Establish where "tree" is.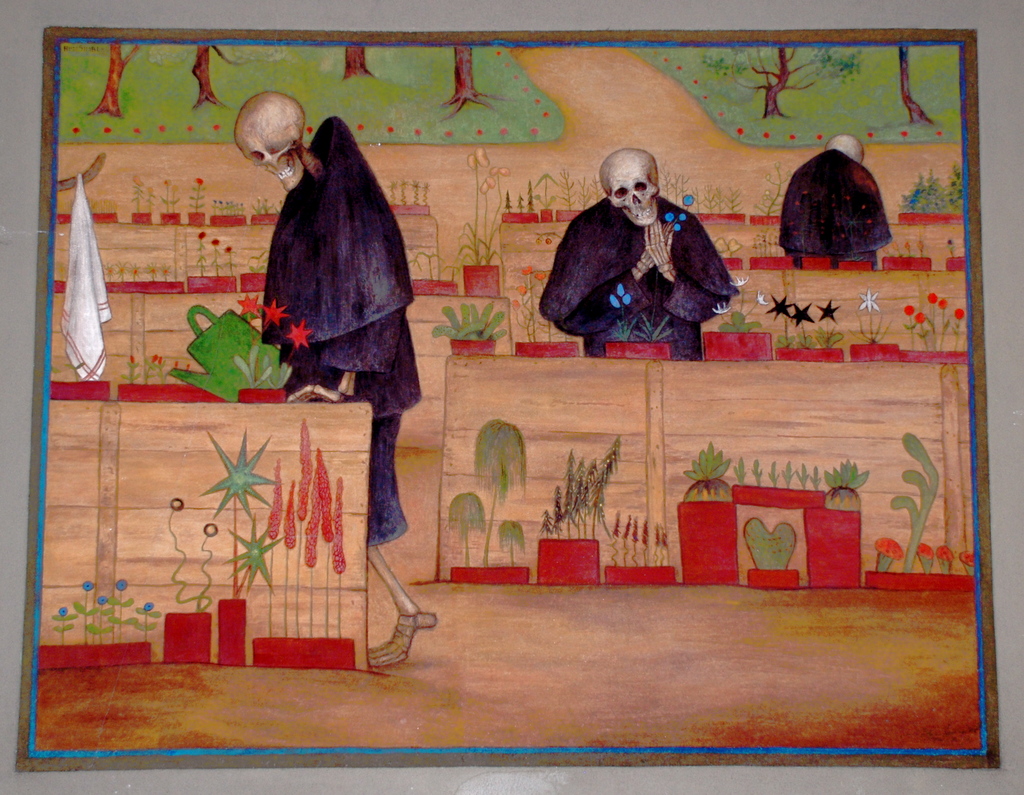
Established at bbox(79, 32, 147, 116).
